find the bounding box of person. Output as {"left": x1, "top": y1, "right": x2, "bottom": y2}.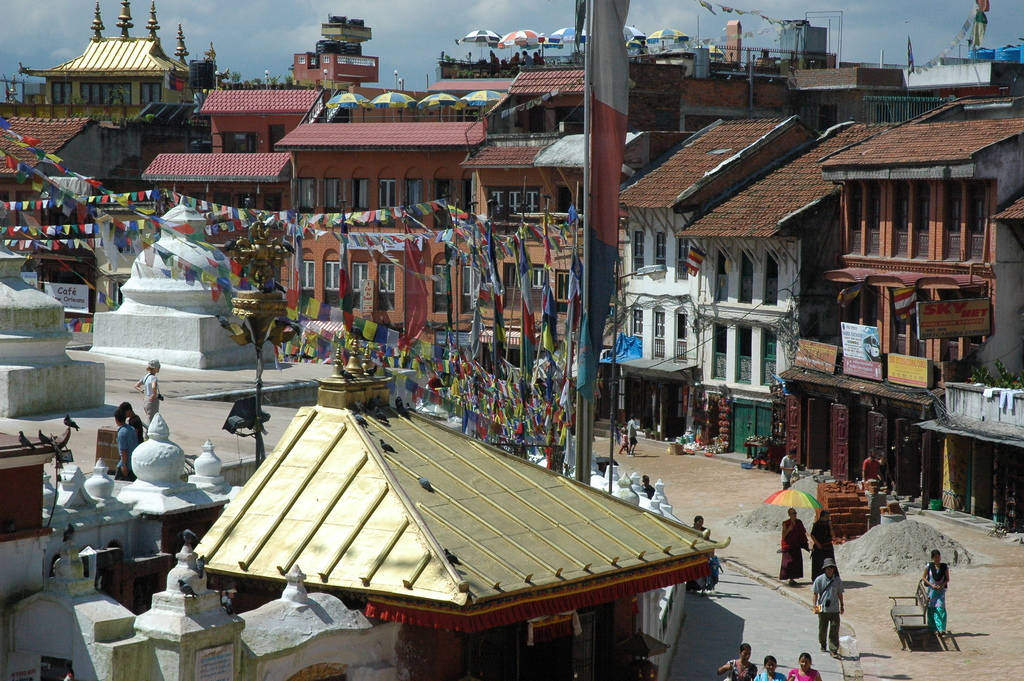
{"left": 780, "top": 506, "right": 814, "bottom": 587}.
